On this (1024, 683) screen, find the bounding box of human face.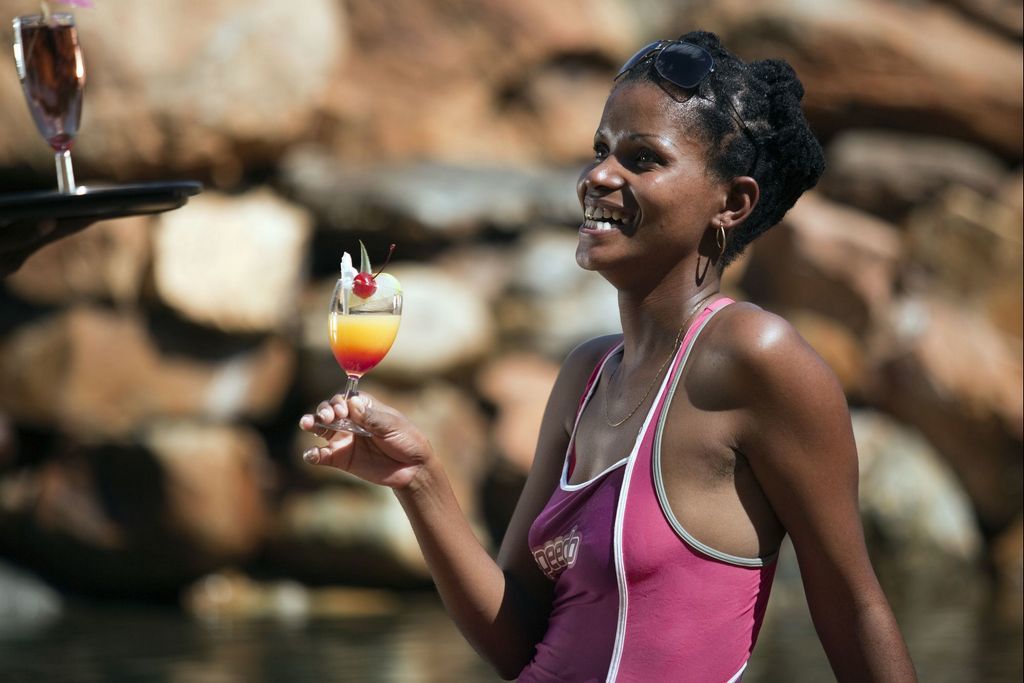
Bounding box: (556, 70, 743, 279).
